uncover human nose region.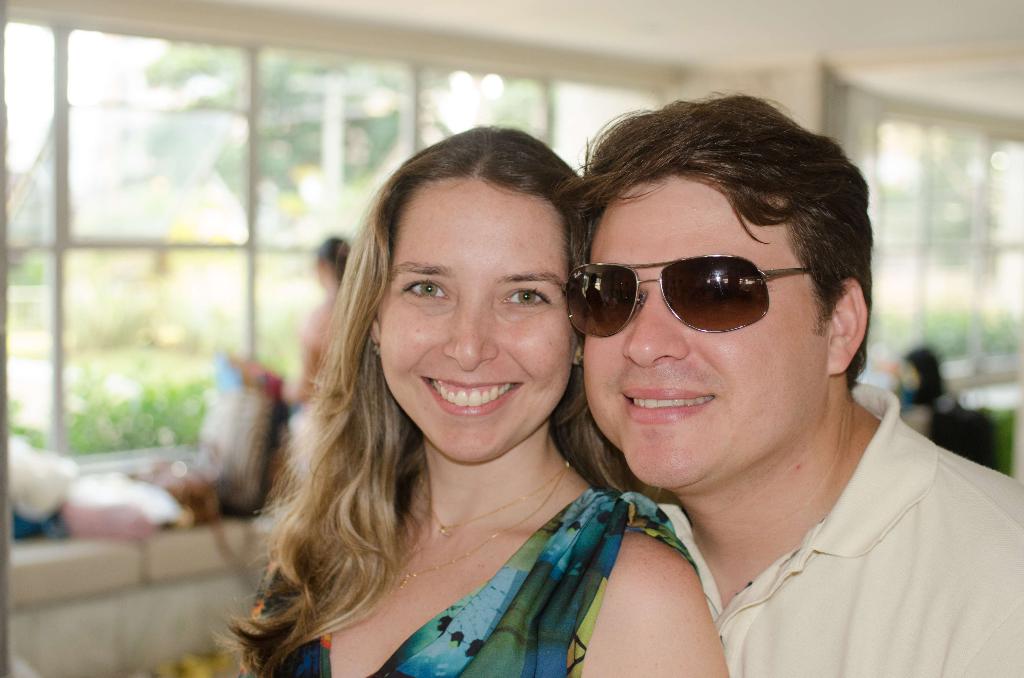
Uncovered: (x1=619, y1=290, x2=691, y2=367).
